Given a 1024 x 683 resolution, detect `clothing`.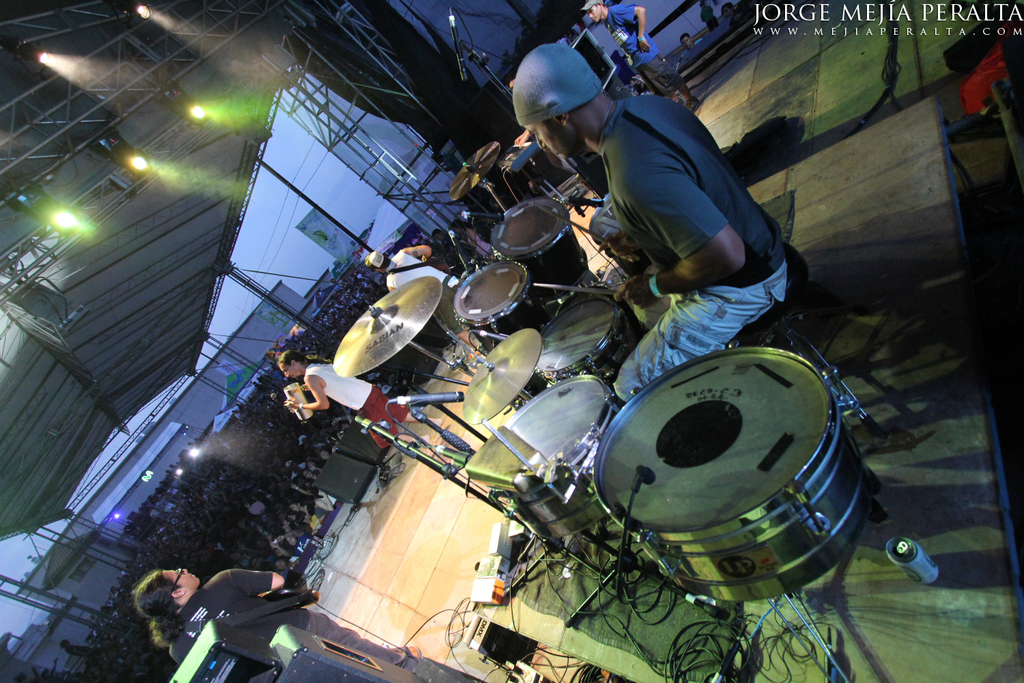
596/90/782/404.
